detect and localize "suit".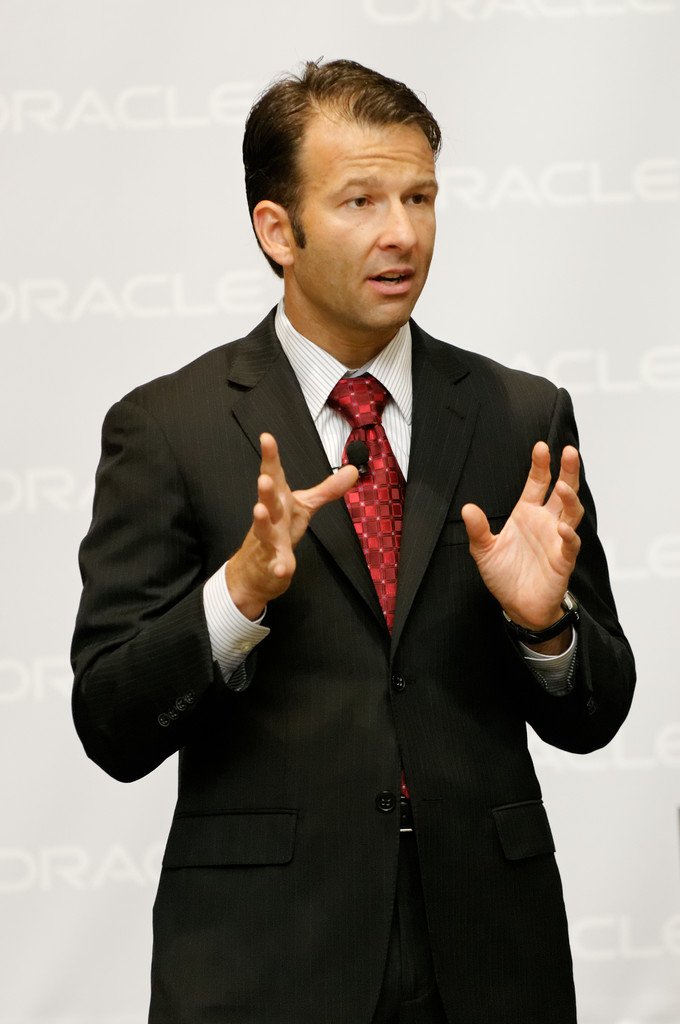
Localized at crop(70, 311, 635, 1023).
